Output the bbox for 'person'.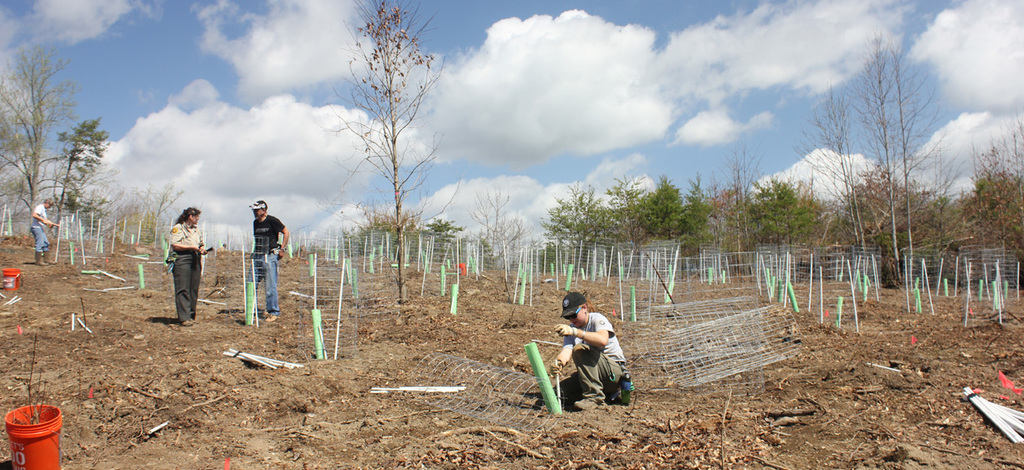
(31, 197, 57, 270).
